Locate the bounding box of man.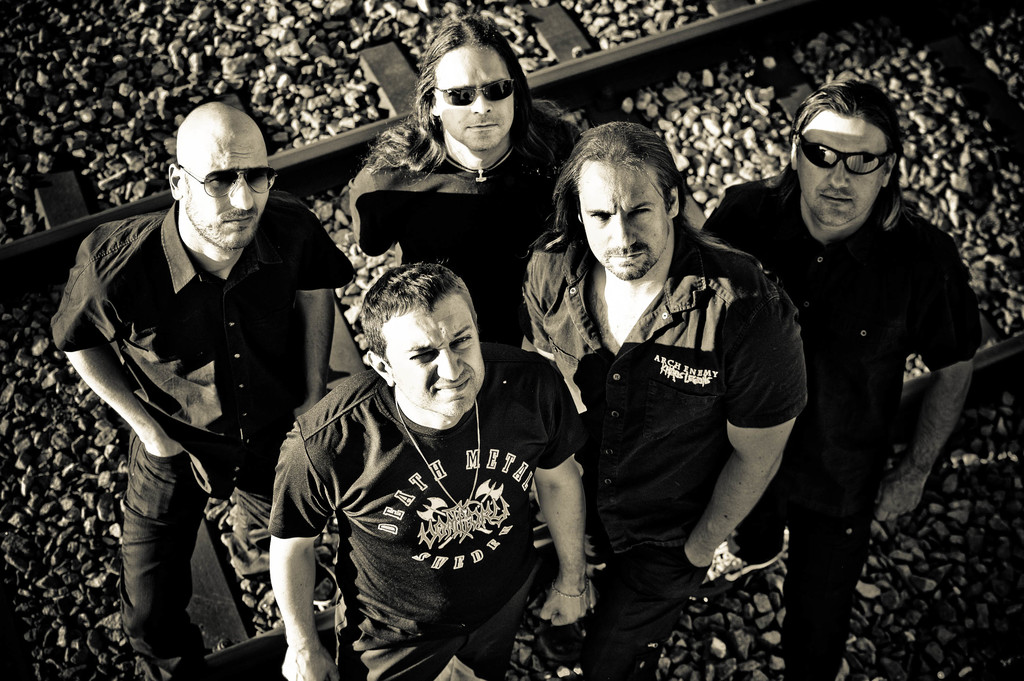
Bounding box: (264,261,586,680).
